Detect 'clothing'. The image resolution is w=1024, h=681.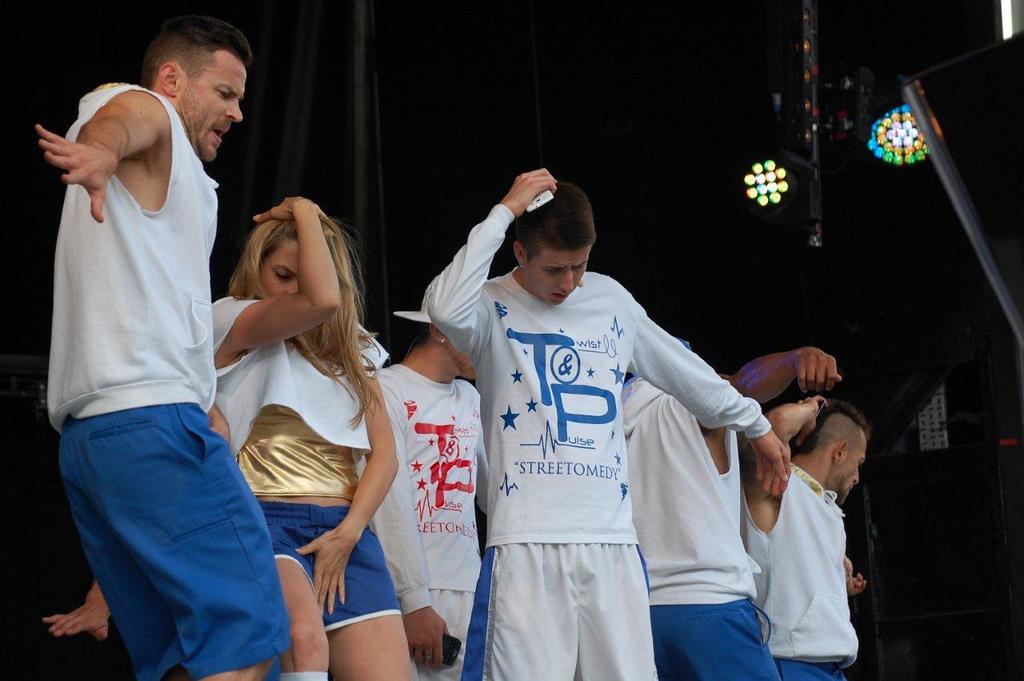
(left=741, top=447, right=862, bottom=680).
